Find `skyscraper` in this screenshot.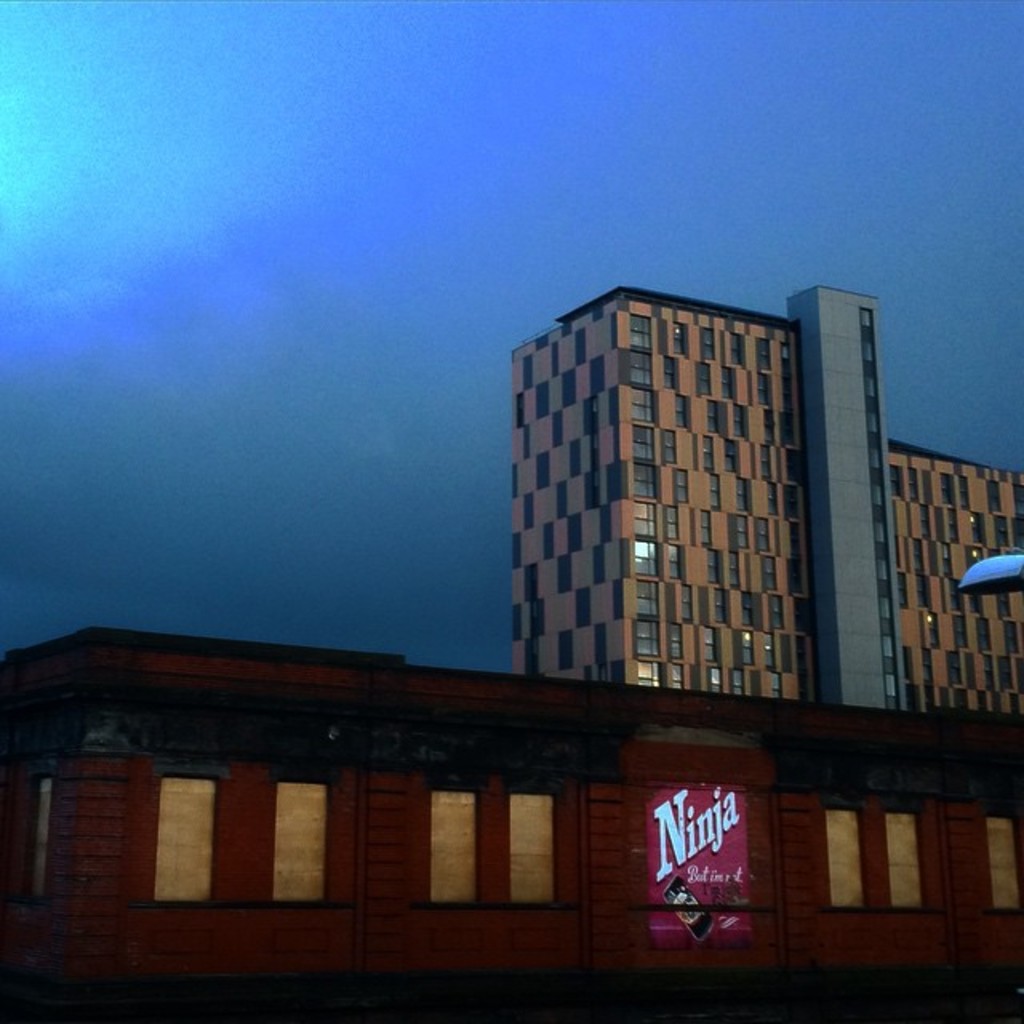
The bounding box for `skyscraper` is (x1=448, y1=272, x2=874, y2=760).
